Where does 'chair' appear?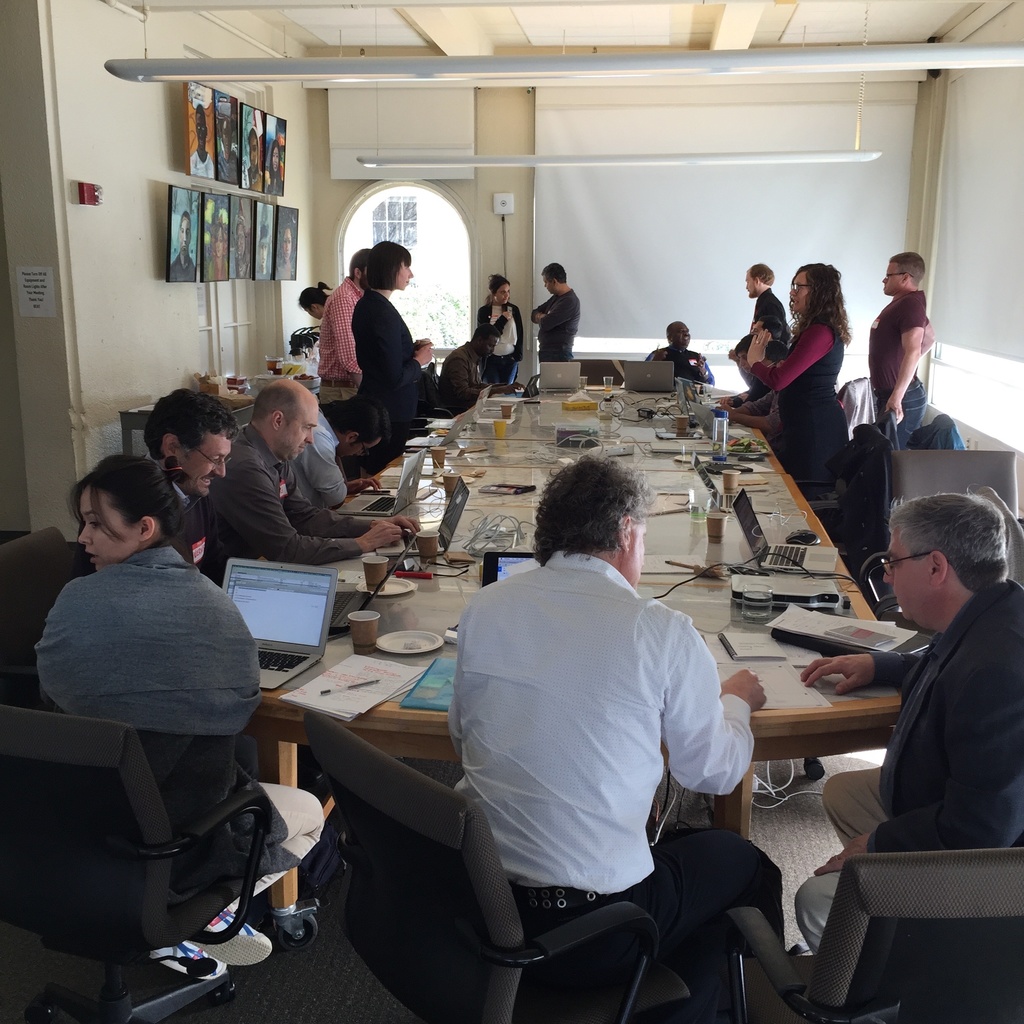
Appears at (16,645,310,1005).
